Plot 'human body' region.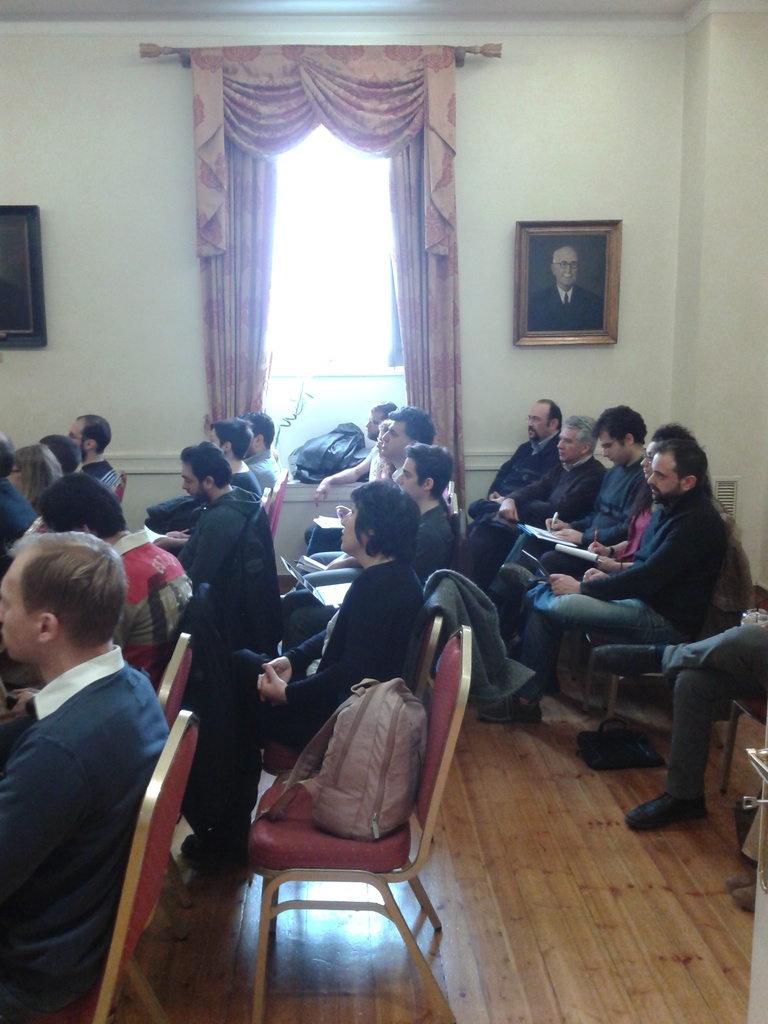
Plotted at [x1=475, y1=438, x2=559, y2=514].
